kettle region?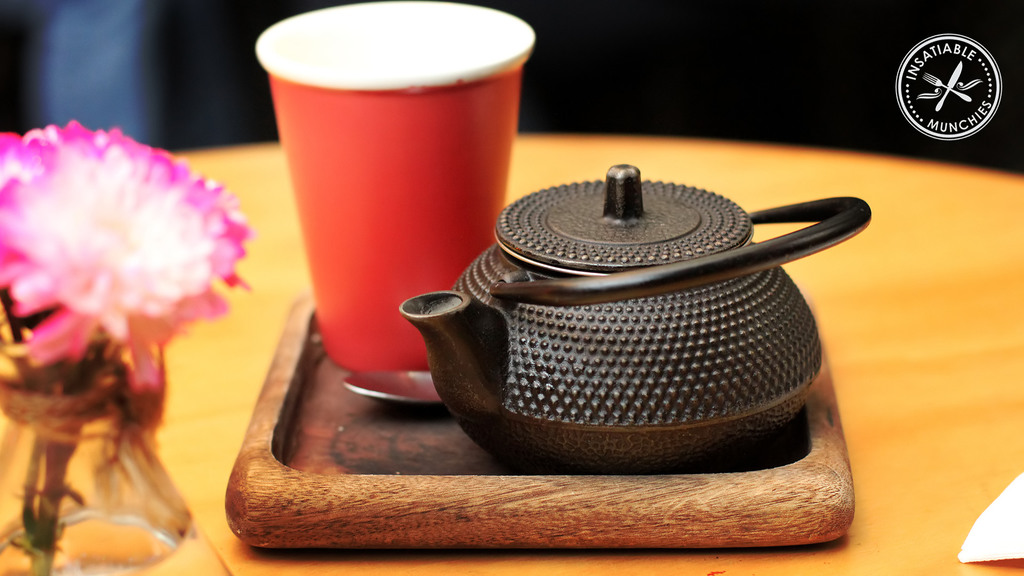
bbox=(399, 157, 881, 476)
